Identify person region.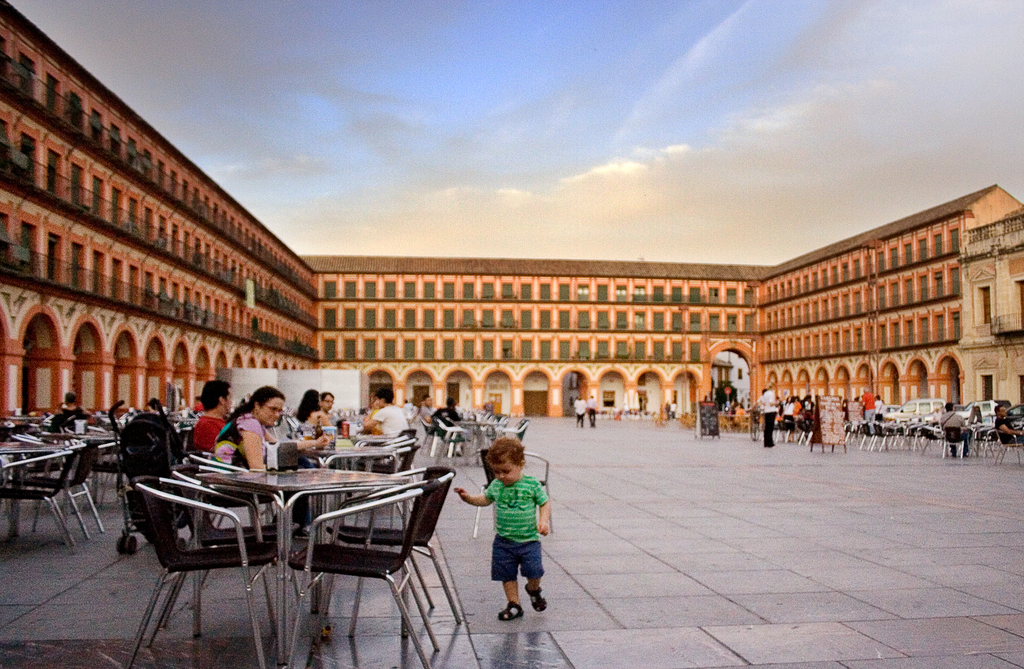
Region: [212,379,289,506].
